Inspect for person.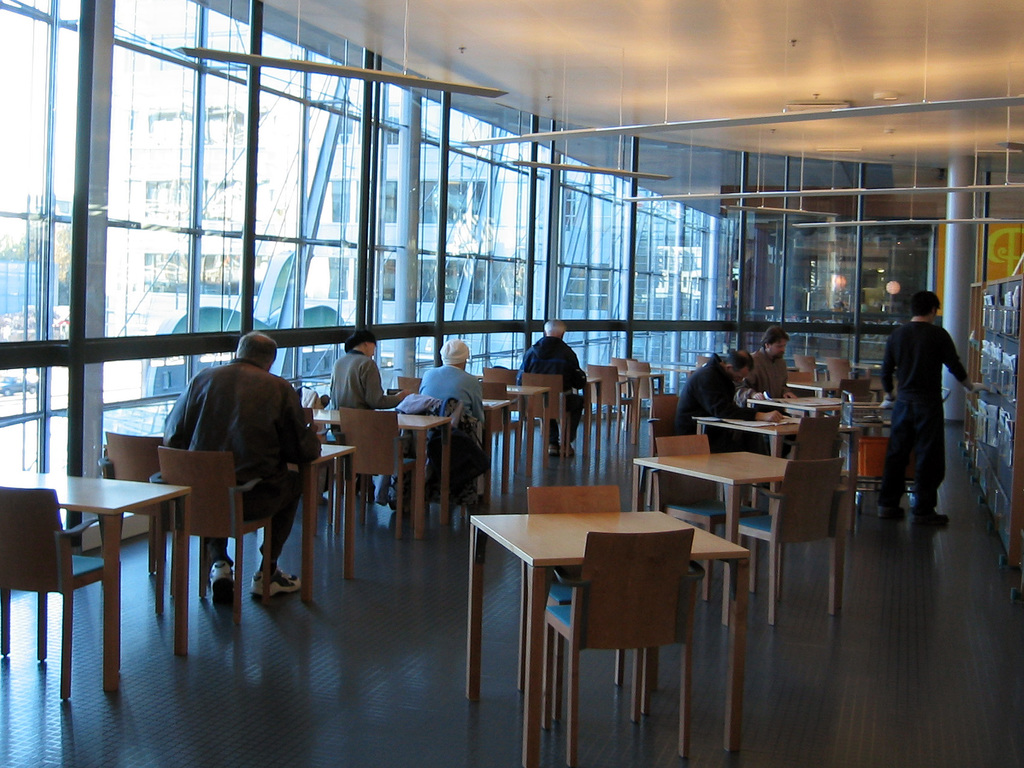
Inspection: region(670, 347, 788, 454).
